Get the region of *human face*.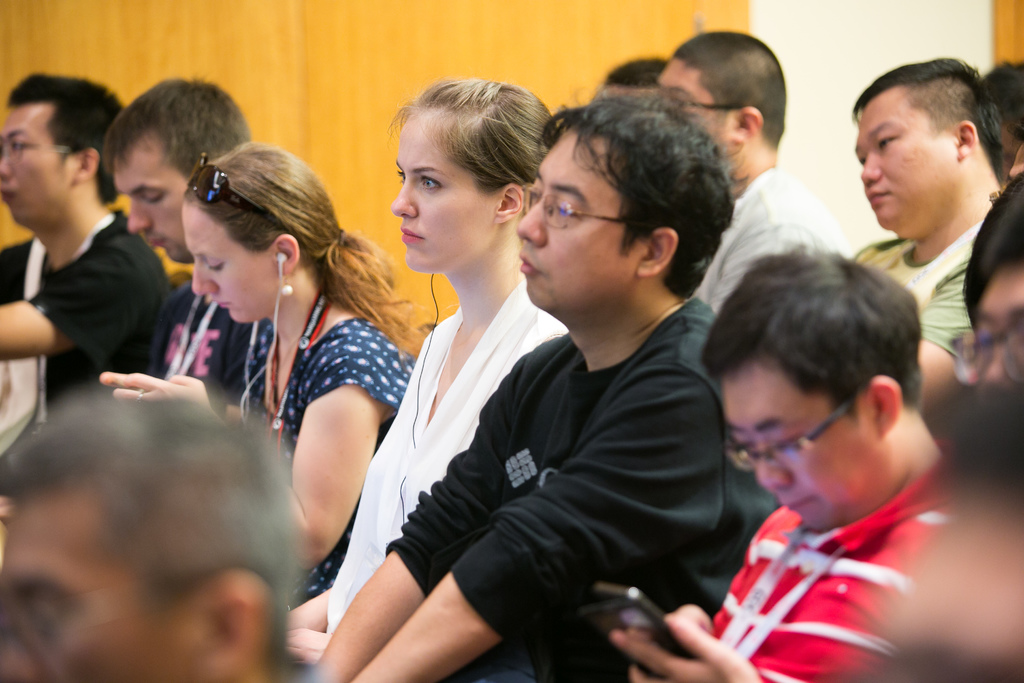
box(0, 483, 218, 682).
